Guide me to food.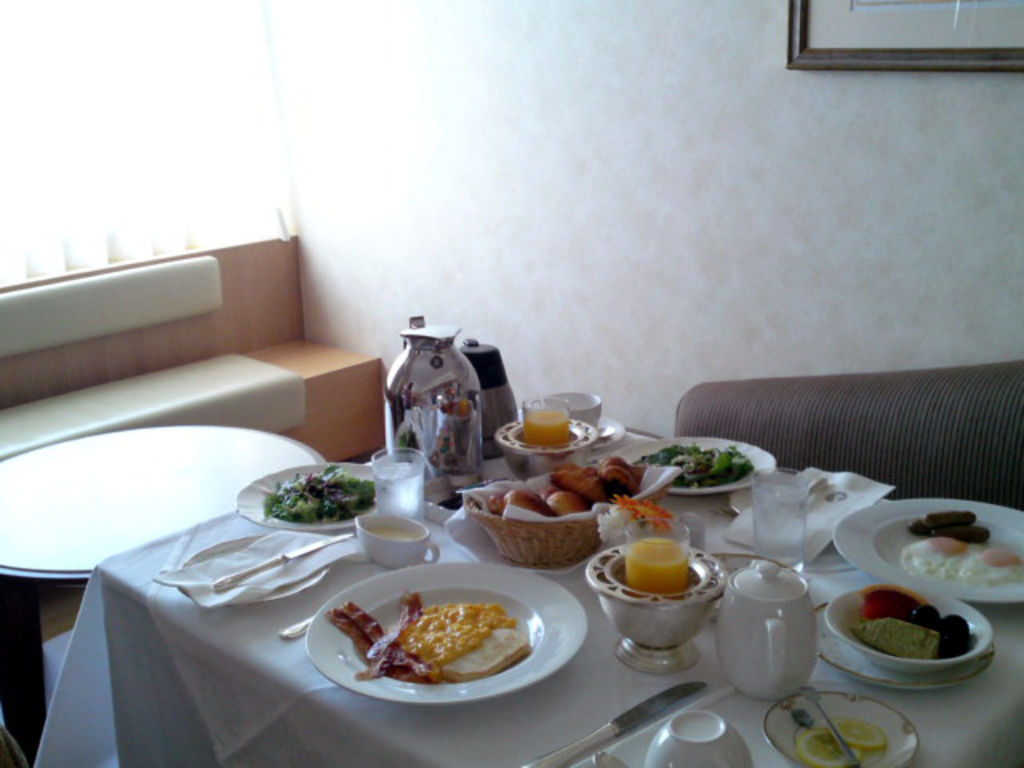
Guidance: <box>851,584,994,669</box>.
